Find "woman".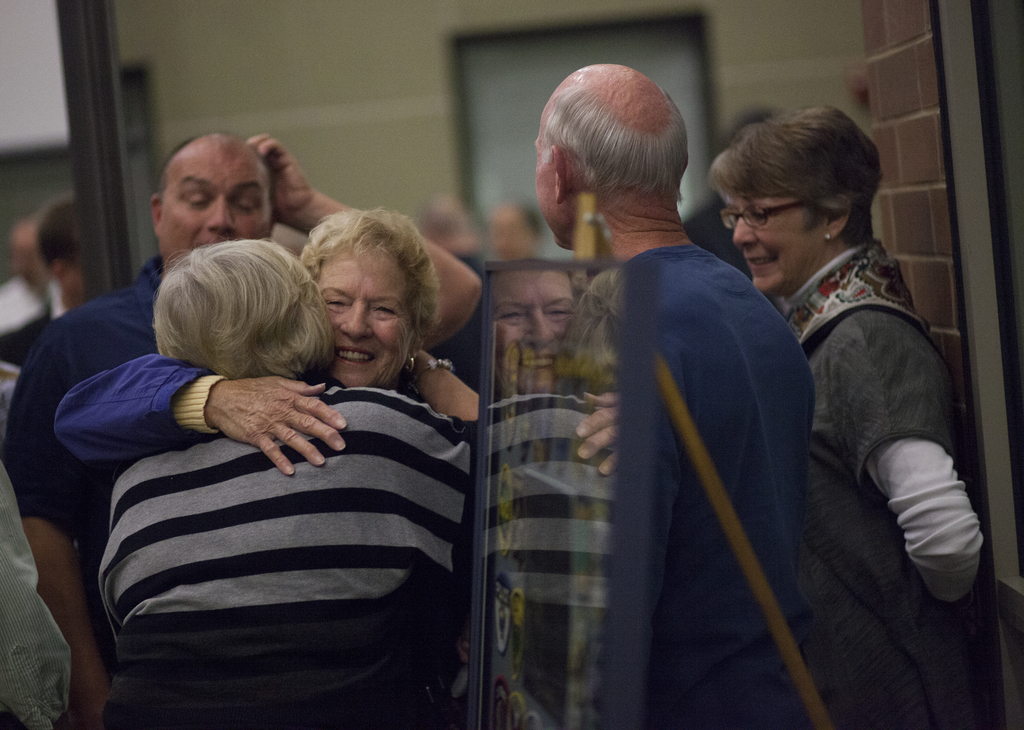
(92, 234, 533, 729).
